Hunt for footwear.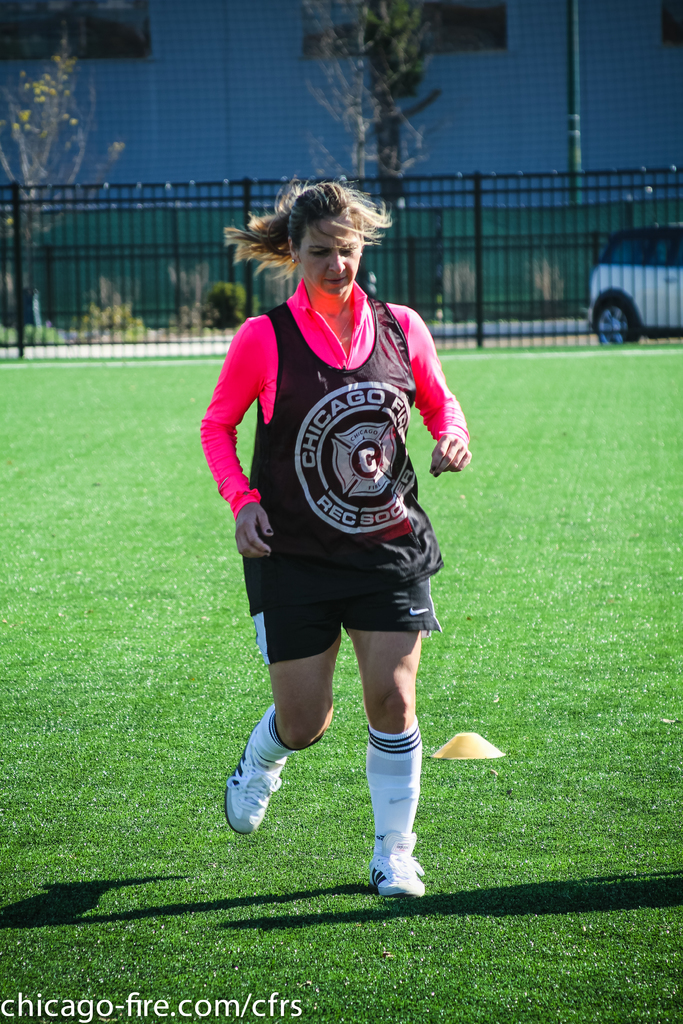
Hunted down at <region>369, 844, 434, 908</region>.
